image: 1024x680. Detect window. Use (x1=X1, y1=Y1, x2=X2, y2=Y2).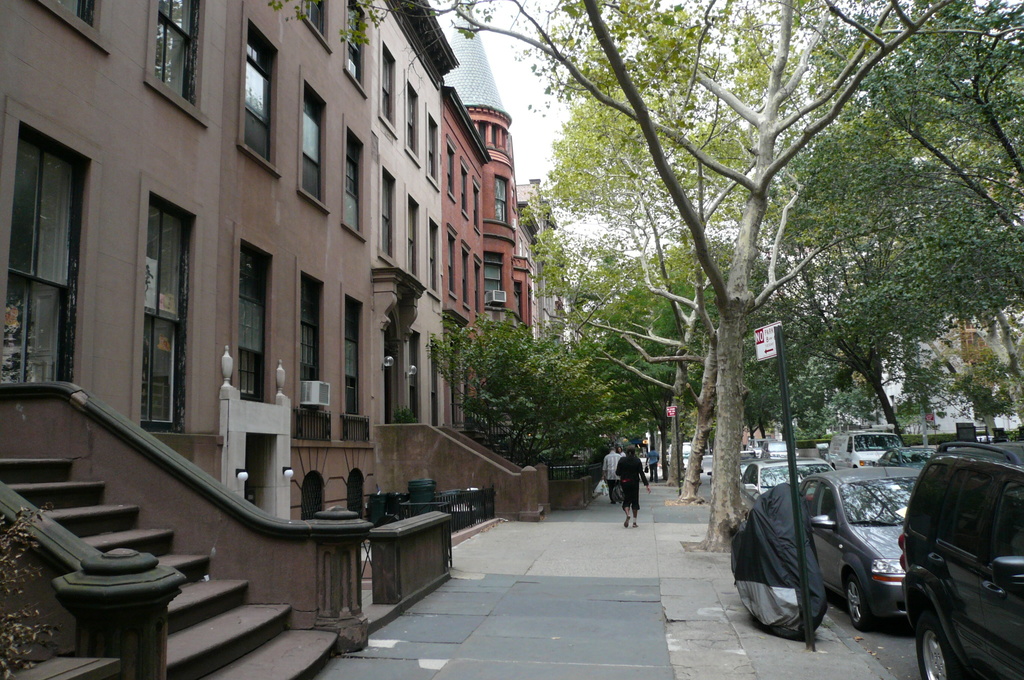
(x1=474, y1=266, x2=484, y2=308).
